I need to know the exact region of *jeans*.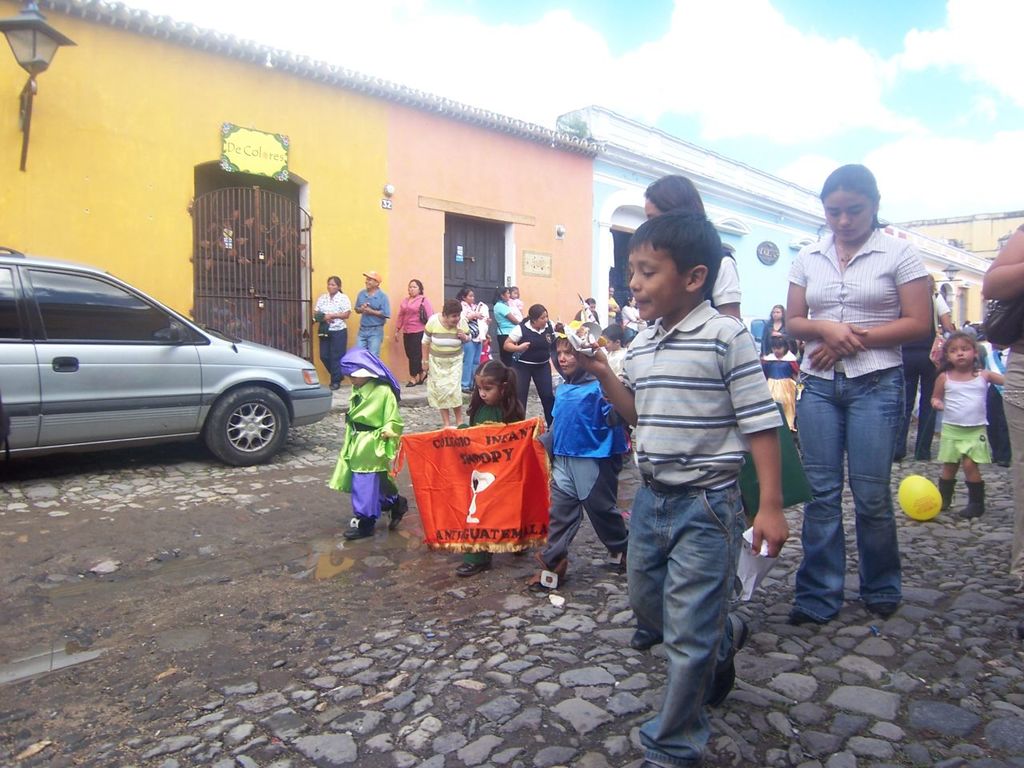
Region: (626,487,746,766).
